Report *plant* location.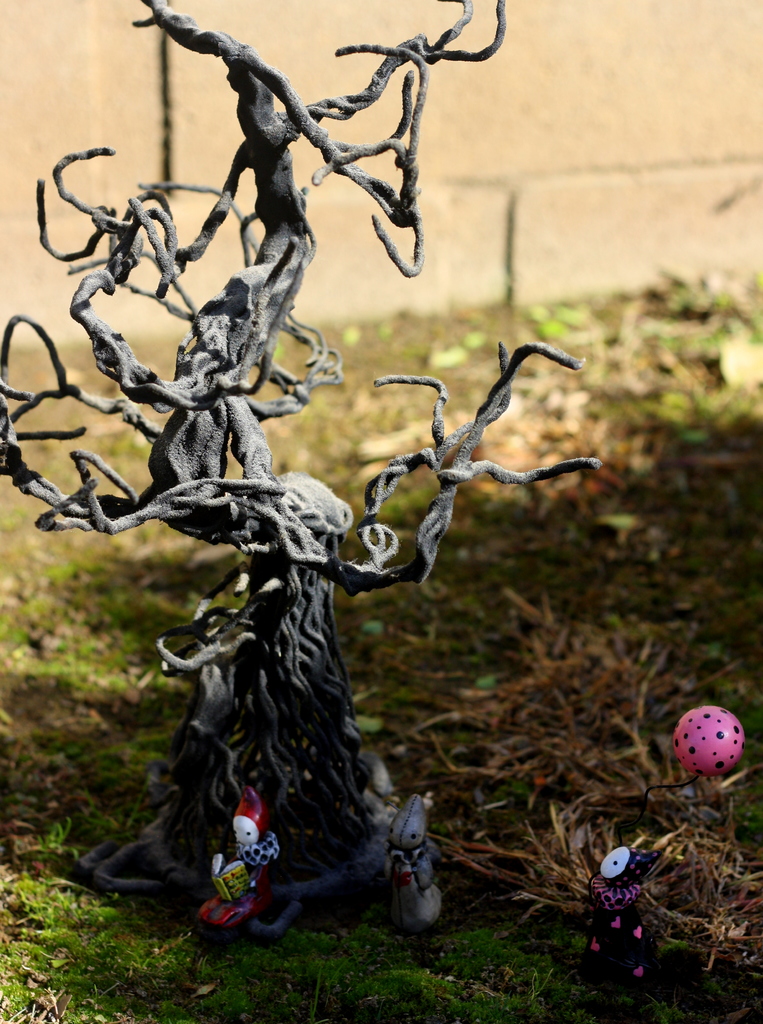
Report: 571 868 669 1001.
